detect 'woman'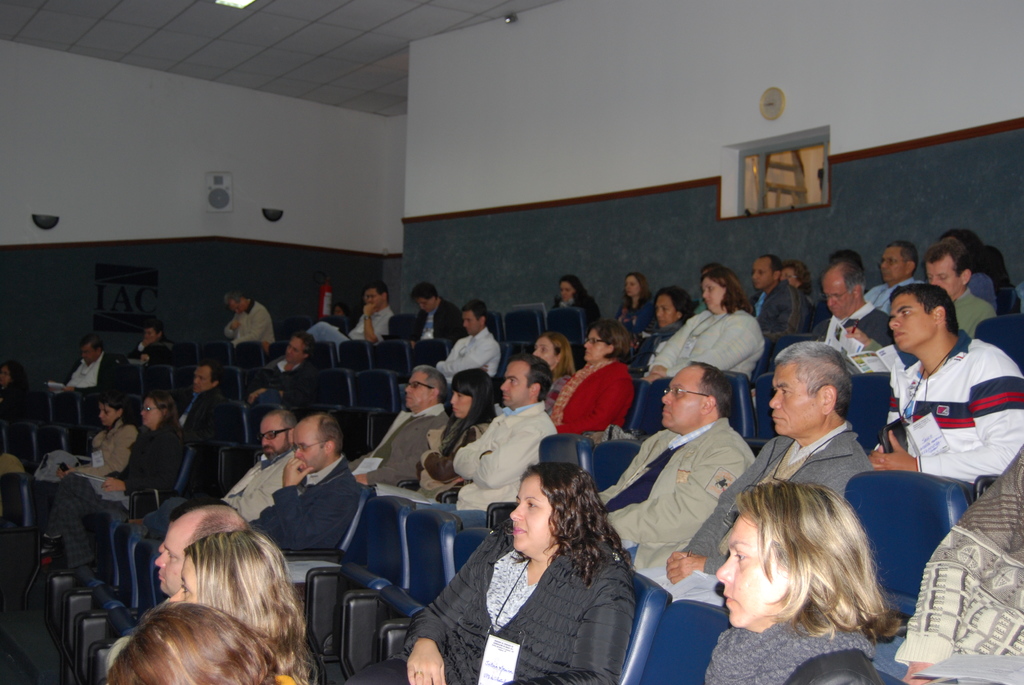
346,465,639,684
